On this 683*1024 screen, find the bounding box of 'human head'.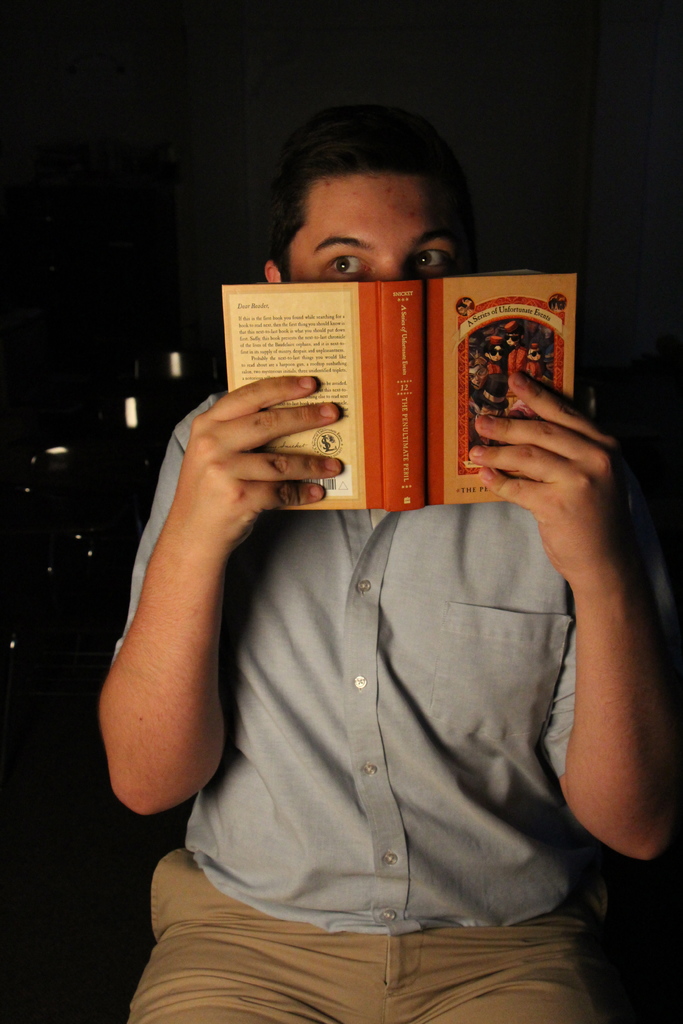
Bounding box: <region>502, 321, 521, 355</region>.
